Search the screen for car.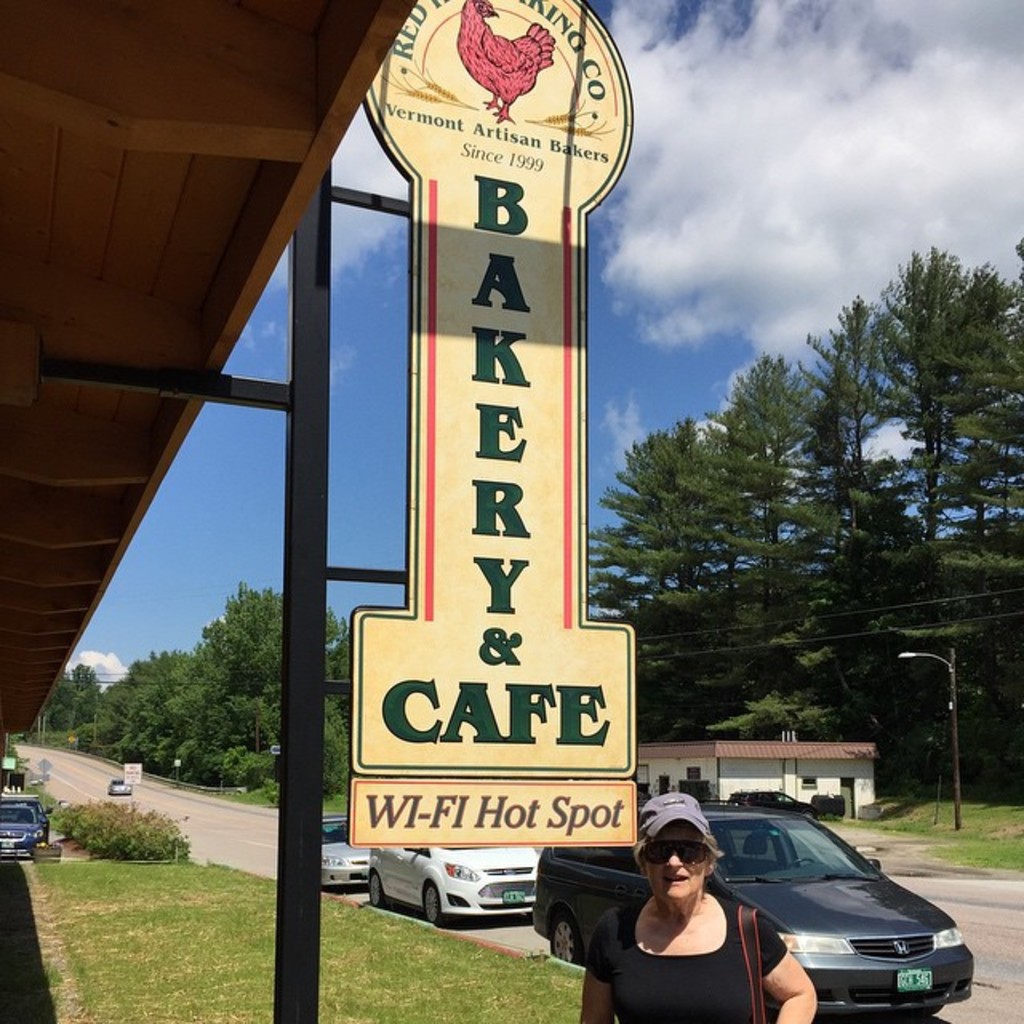
Found at select_region(0, 803, 46, 858).
